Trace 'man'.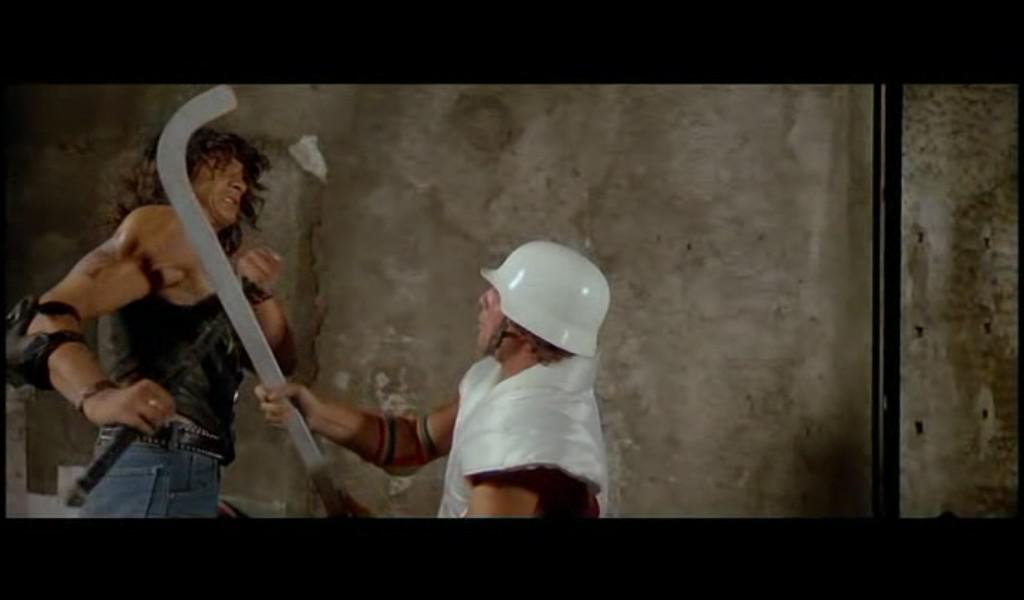
Traced to left=13, top=122, right=298, bottom=519.
